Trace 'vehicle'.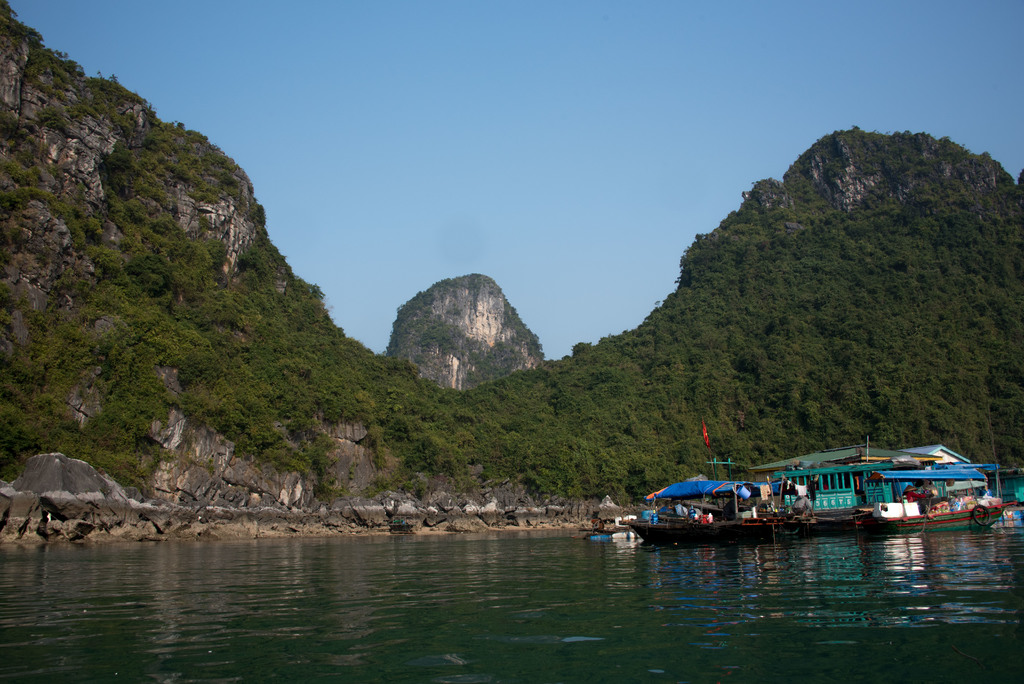
Traced to bbox(848, 462, 1010, 536).
